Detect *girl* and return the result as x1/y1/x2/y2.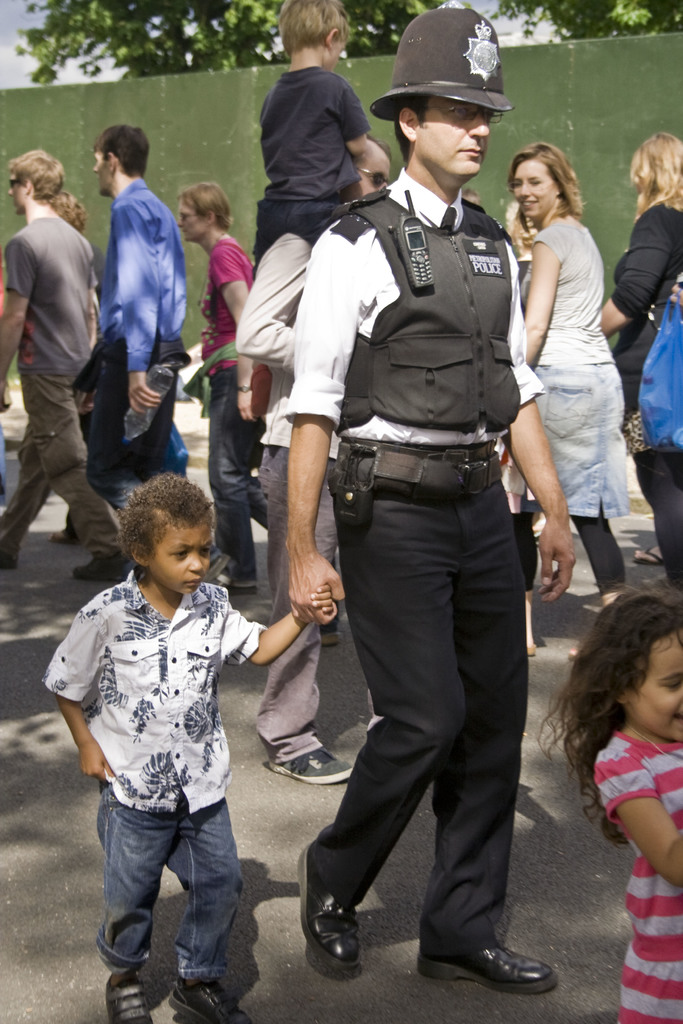
541/577/682/1023.
